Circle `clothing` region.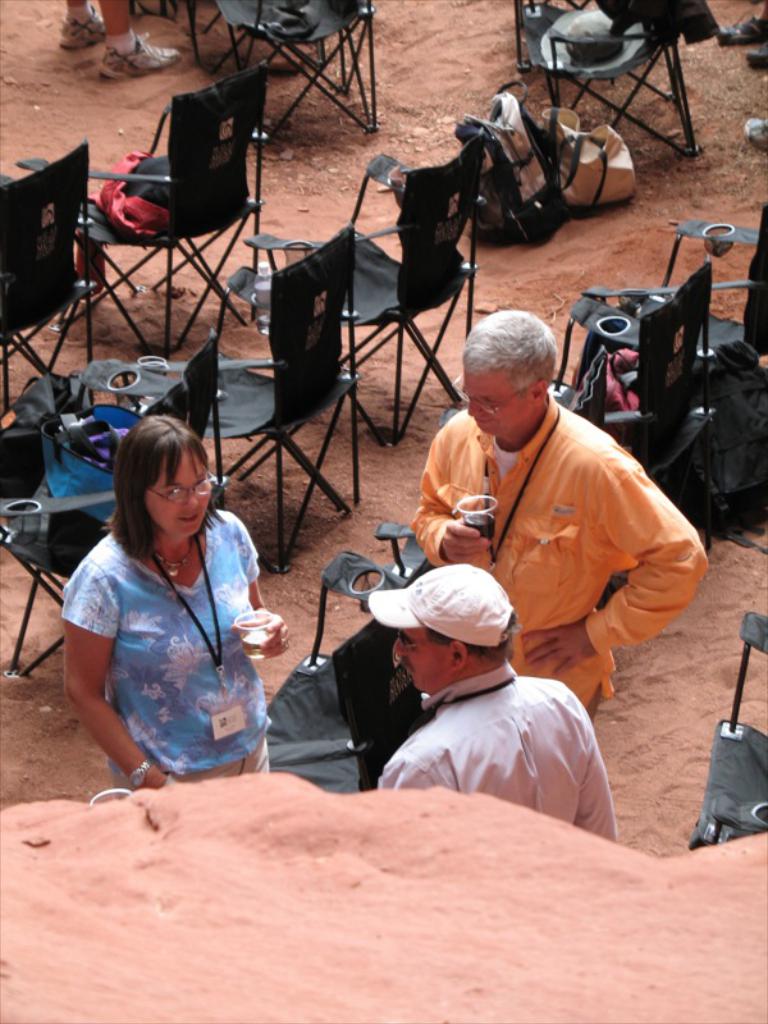
Region: select_region(60, 480, 284, 781).
